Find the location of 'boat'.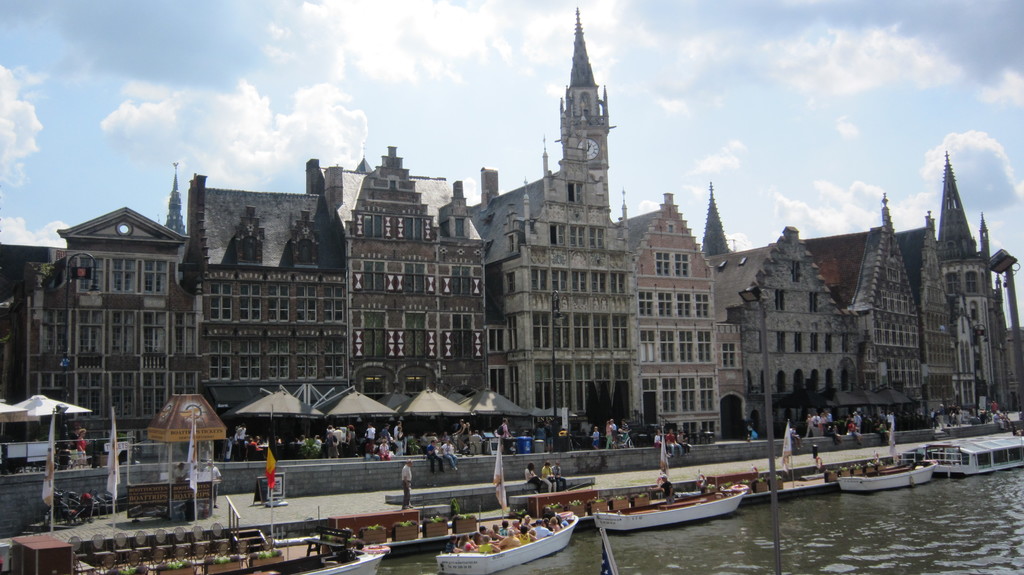
Location: locate(586, 464, 771, 537).
